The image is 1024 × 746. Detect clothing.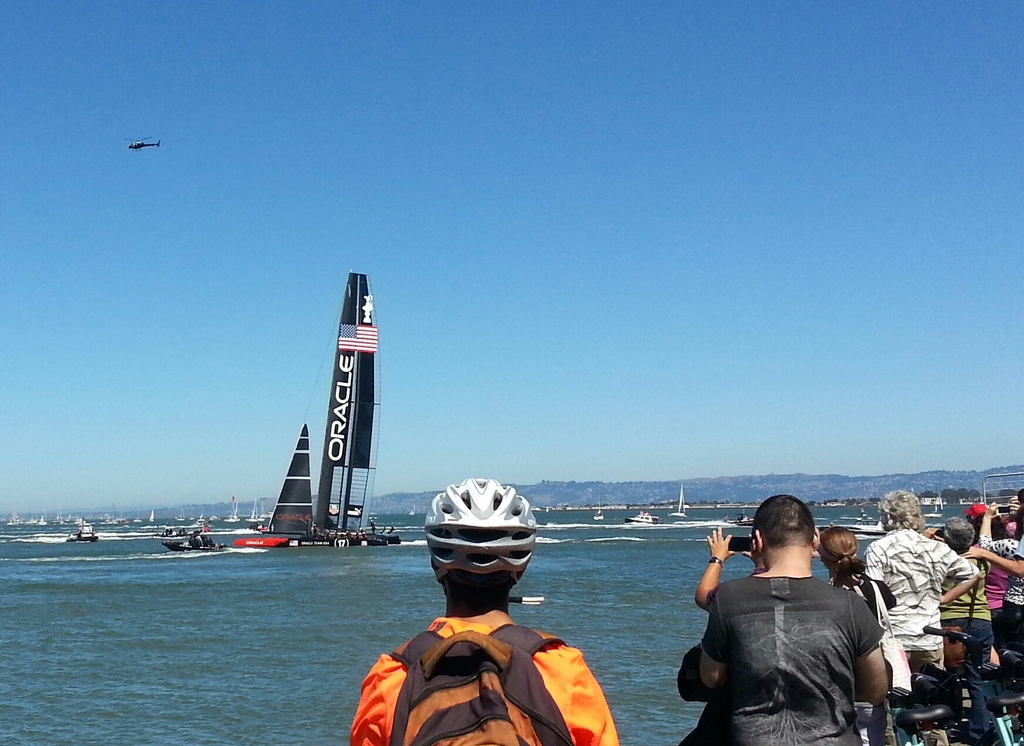
Detection: [x1=986, y1=541, x2=1023, y2=622].
